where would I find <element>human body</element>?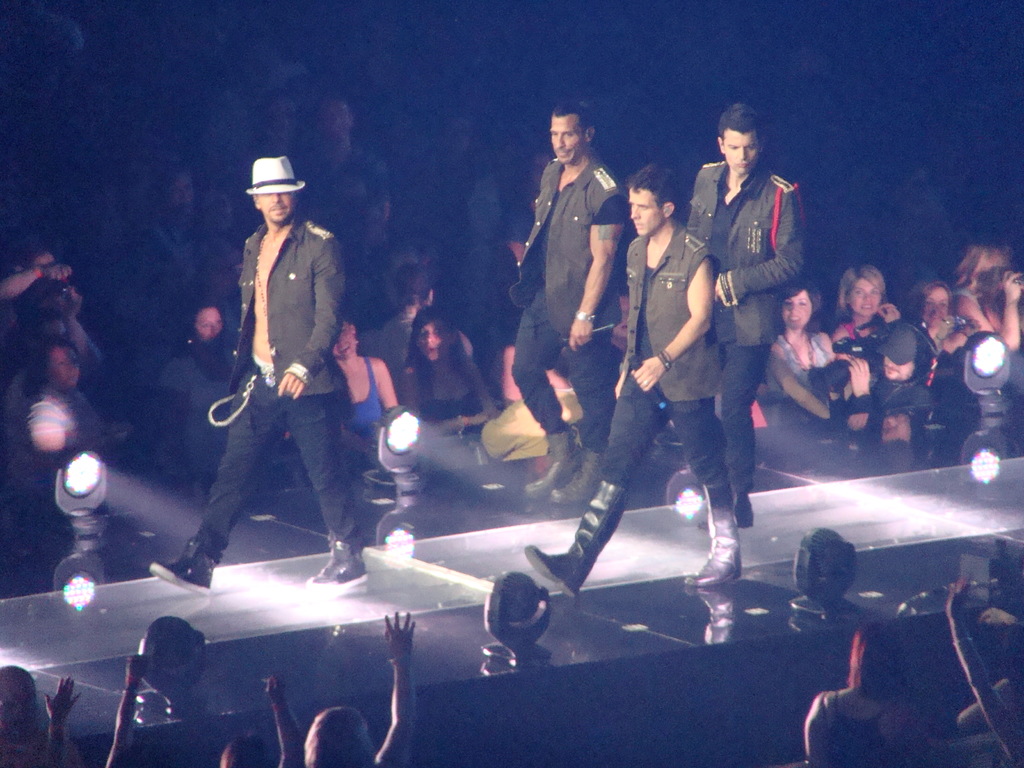
At box(805, 688, 932, 767).
